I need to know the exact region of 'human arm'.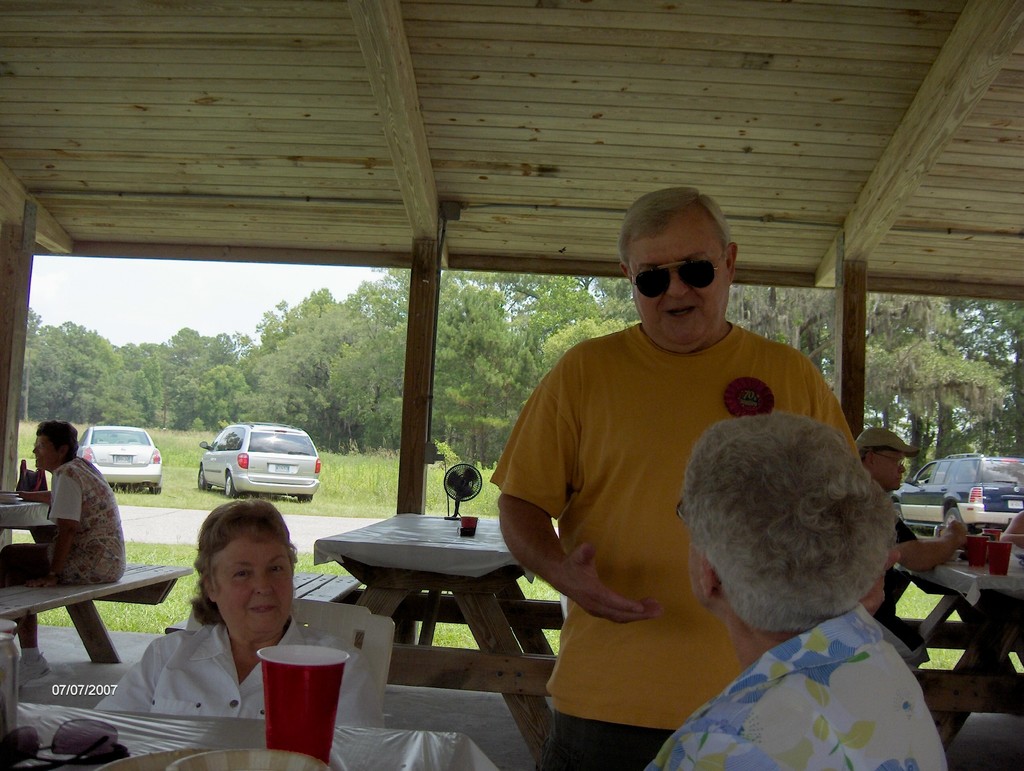
Region: (650, 726, 785, 770).
